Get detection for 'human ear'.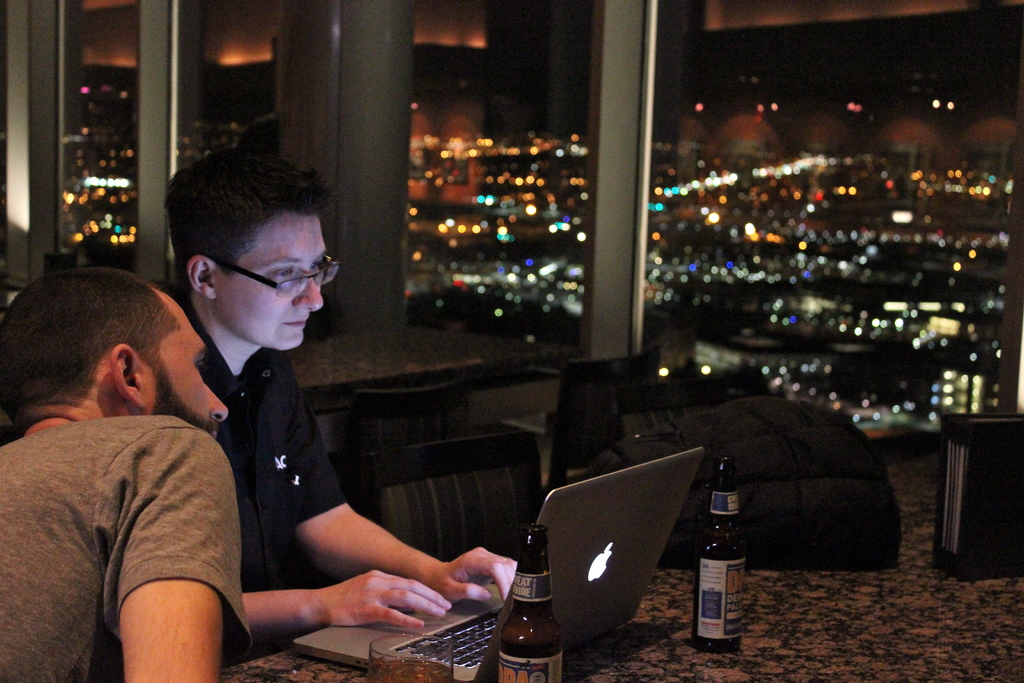
Detection: detection(188, 255, 216, 299).
